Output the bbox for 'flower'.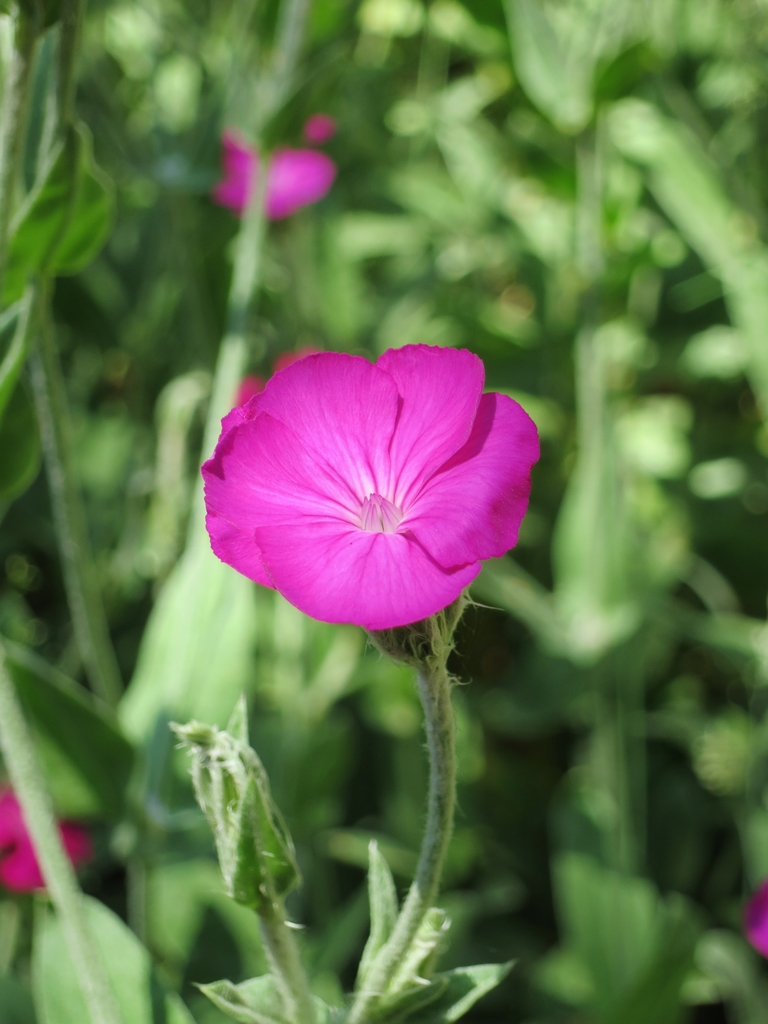
BBox(742, 868, 767, 960).
